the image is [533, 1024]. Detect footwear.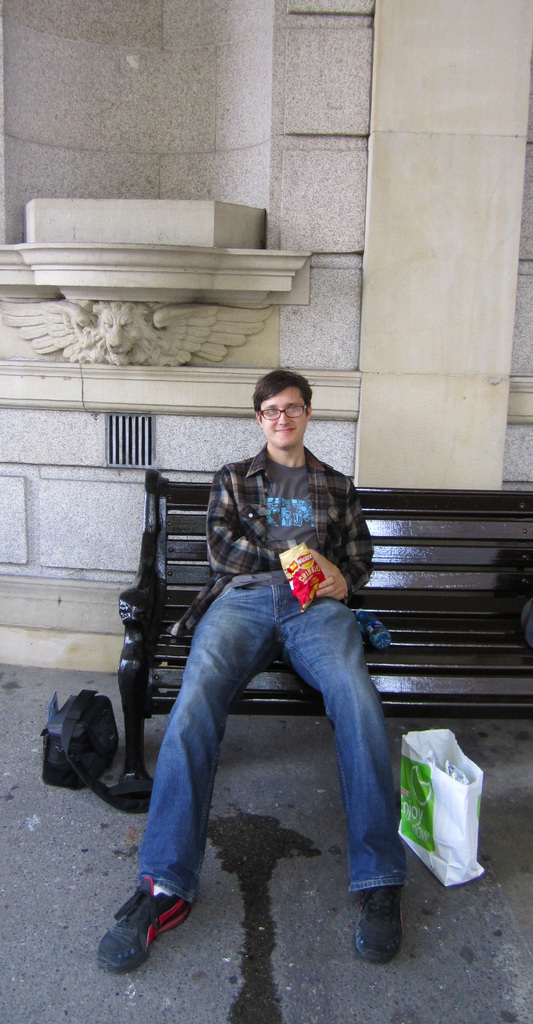
Detection: 352 895 402 961.
